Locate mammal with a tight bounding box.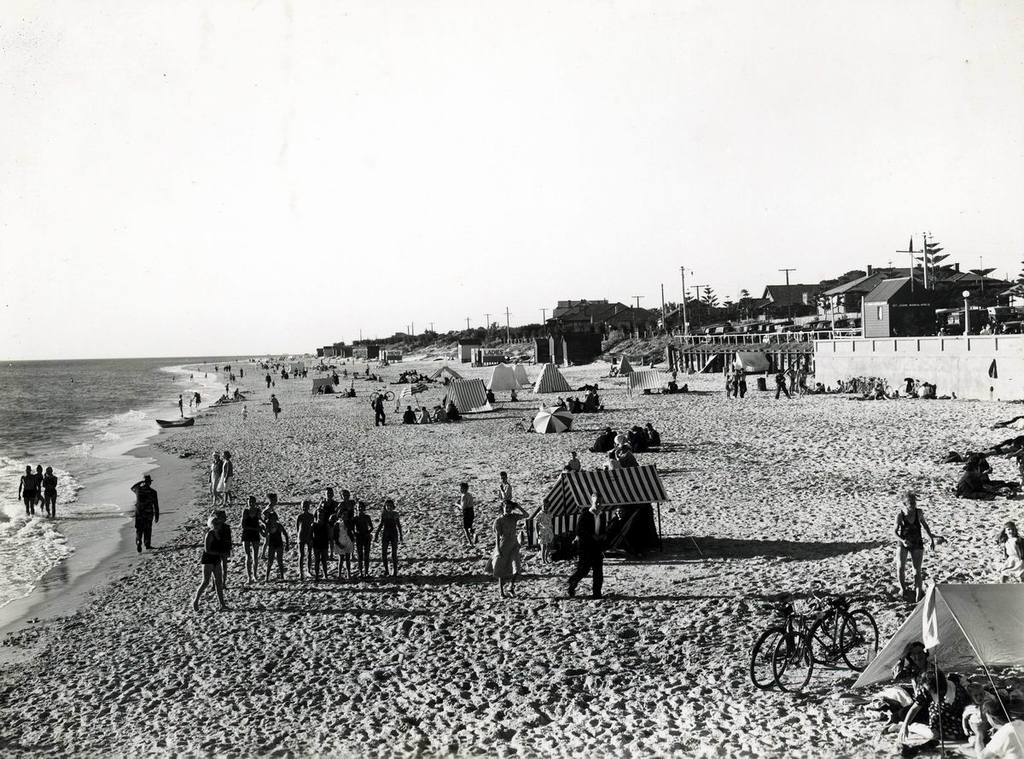
[left=265, top=494, right=280, bottom=556].
